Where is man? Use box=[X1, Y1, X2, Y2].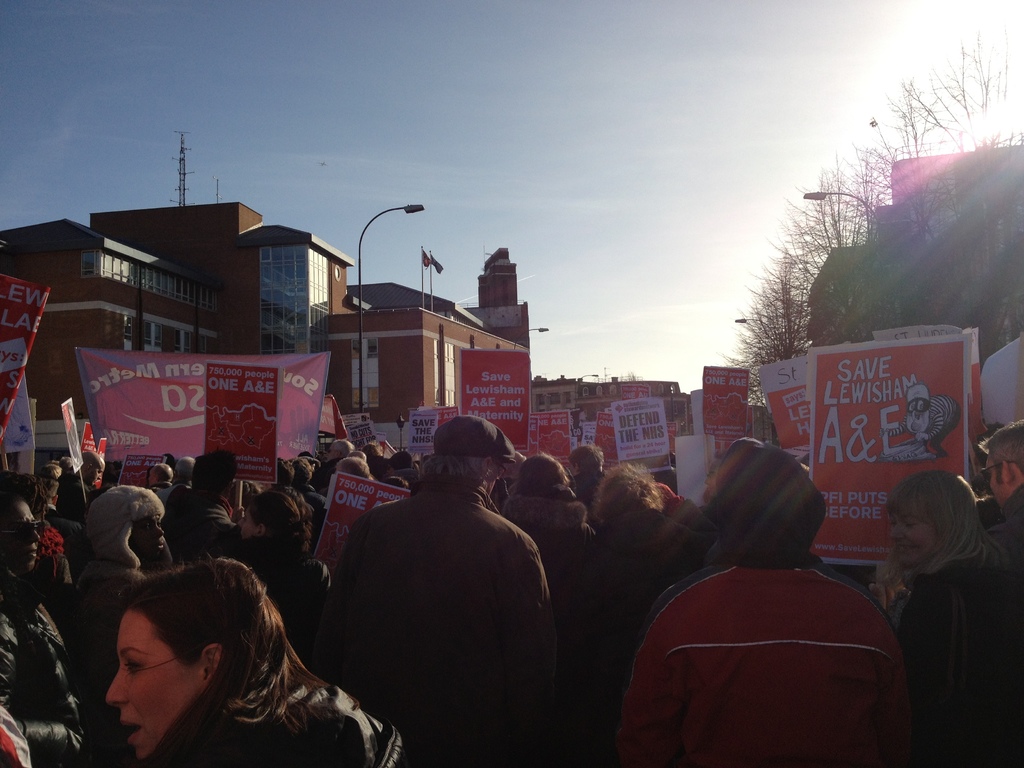
box=[979, 419, 1023, 577].
